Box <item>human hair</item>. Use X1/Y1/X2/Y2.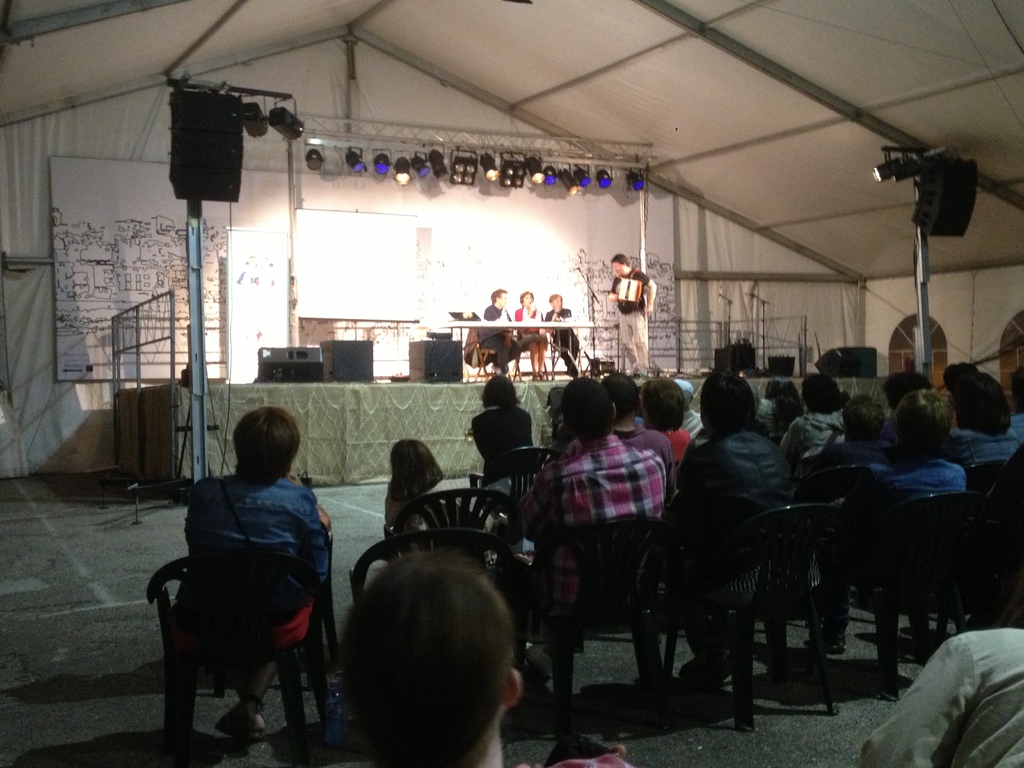
328/550/527/766.
